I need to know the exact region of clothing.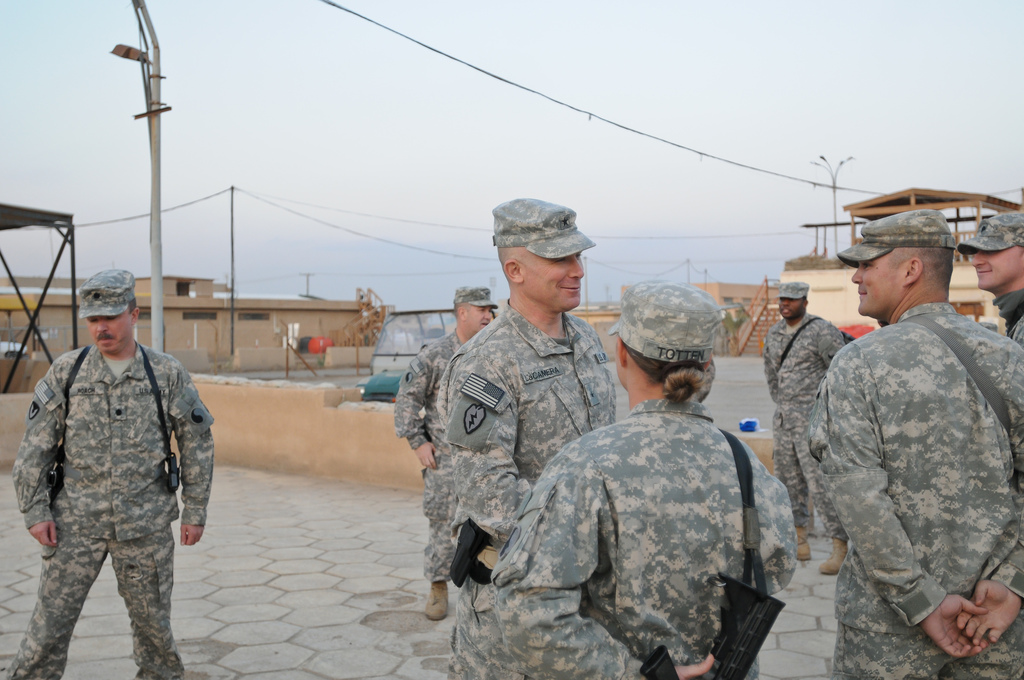
Region: [12, 315, 211, 677].
